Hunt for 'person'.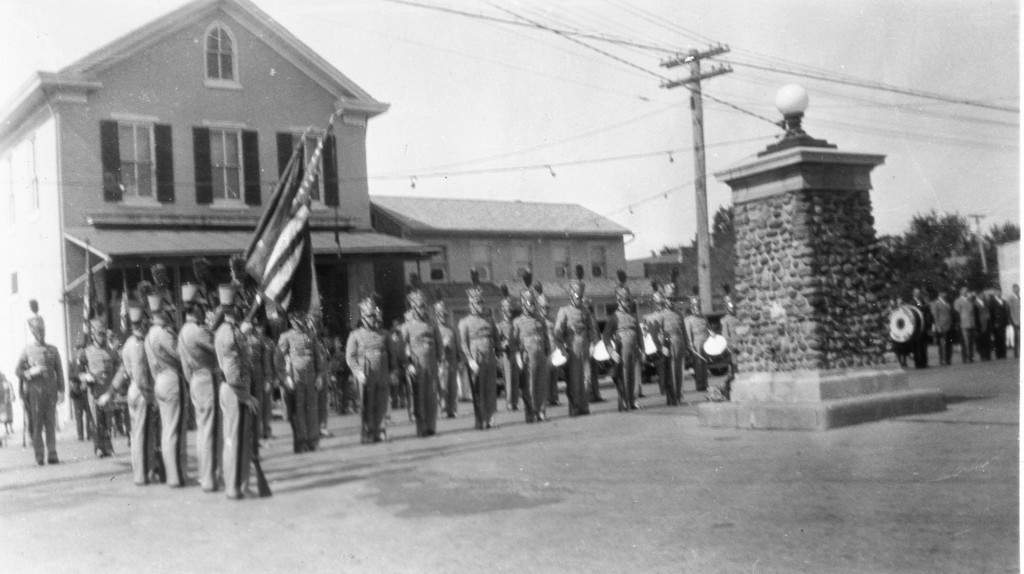
Hunted down at bbox(455, 283, 504, 424).
